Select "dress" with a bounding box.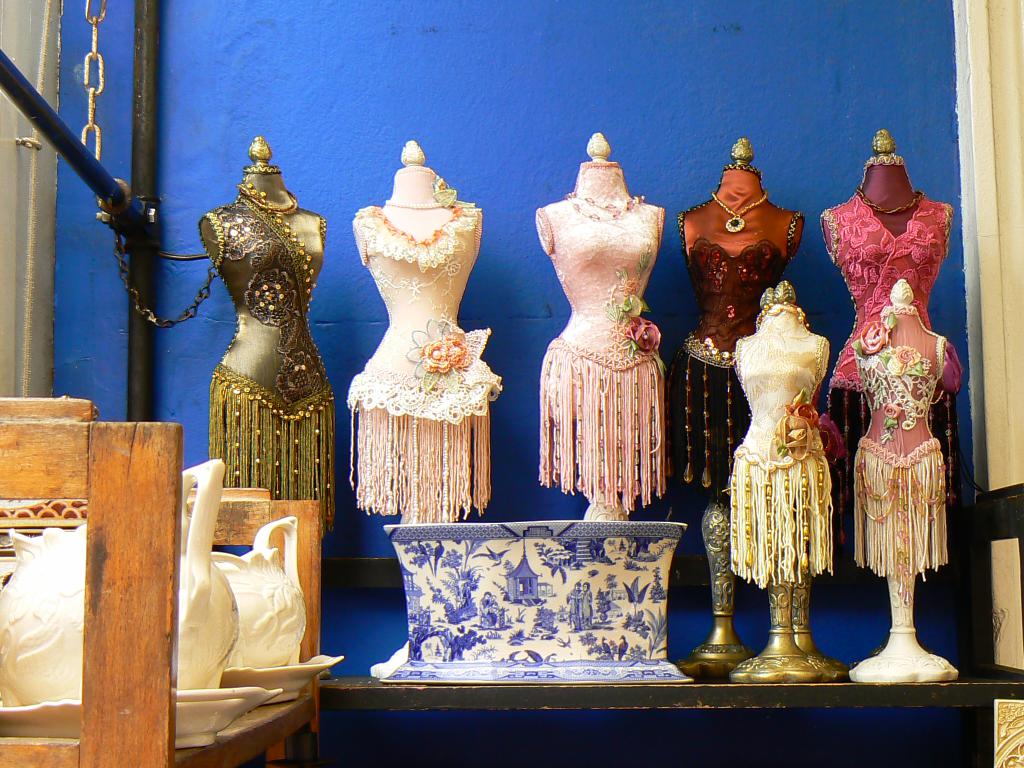
(349,192,501,525).
